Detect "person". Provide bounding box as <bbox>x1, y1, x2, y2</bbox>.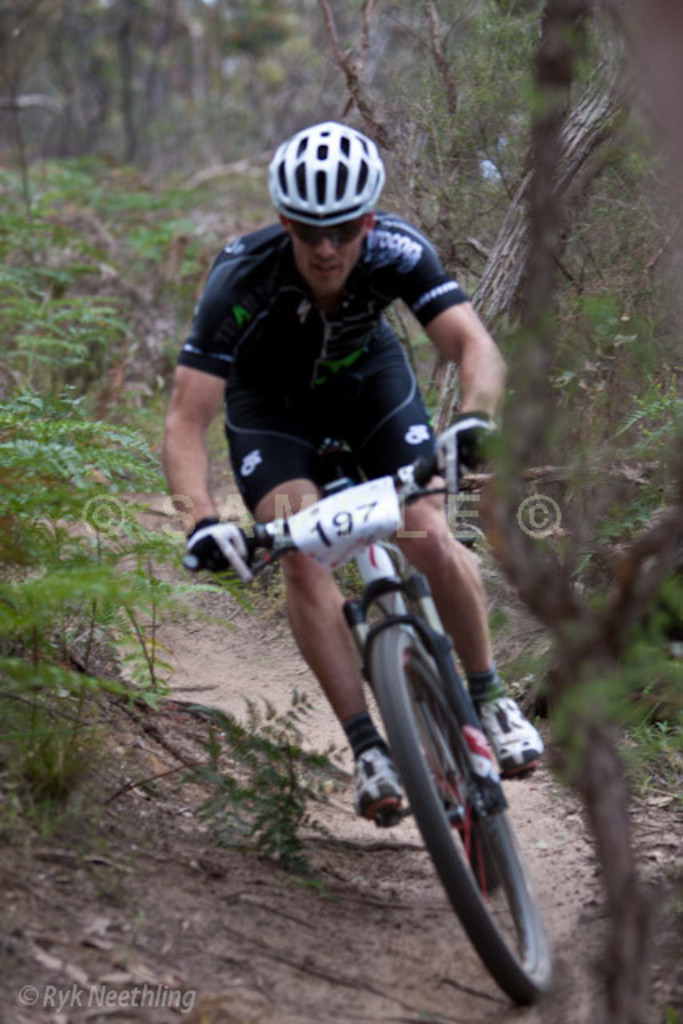
<bbox>182, 170, 509, 931</bbox>.
